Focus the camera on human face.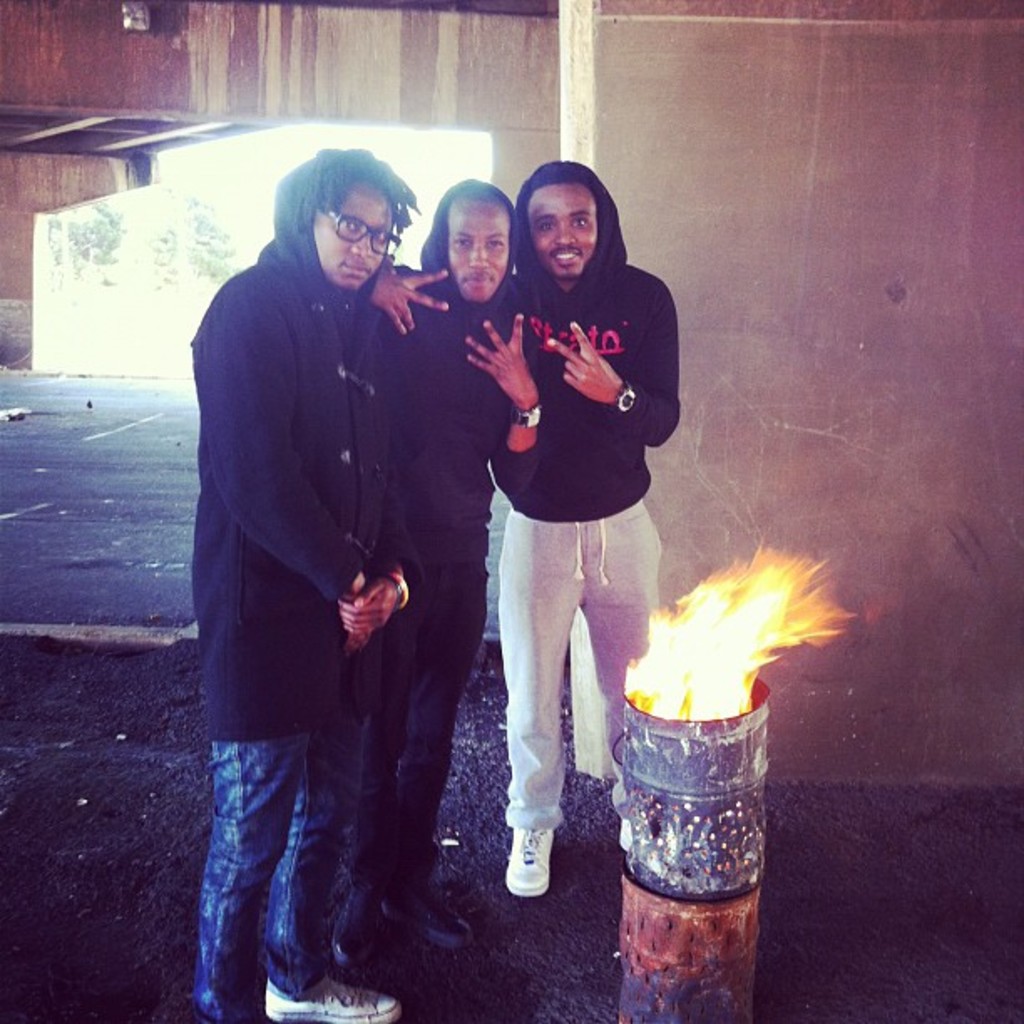
Focus region: region(310, 186, 403, 293).
